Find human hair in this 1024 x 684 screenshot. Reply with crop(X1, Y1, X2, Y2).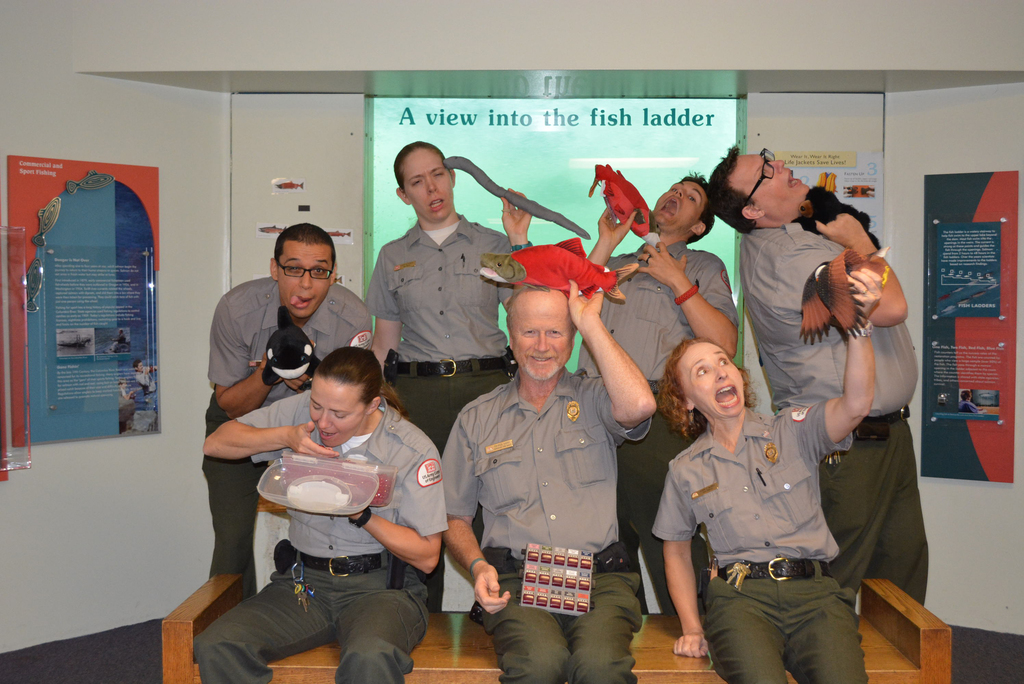
crop(704, 148, 759, 232).
